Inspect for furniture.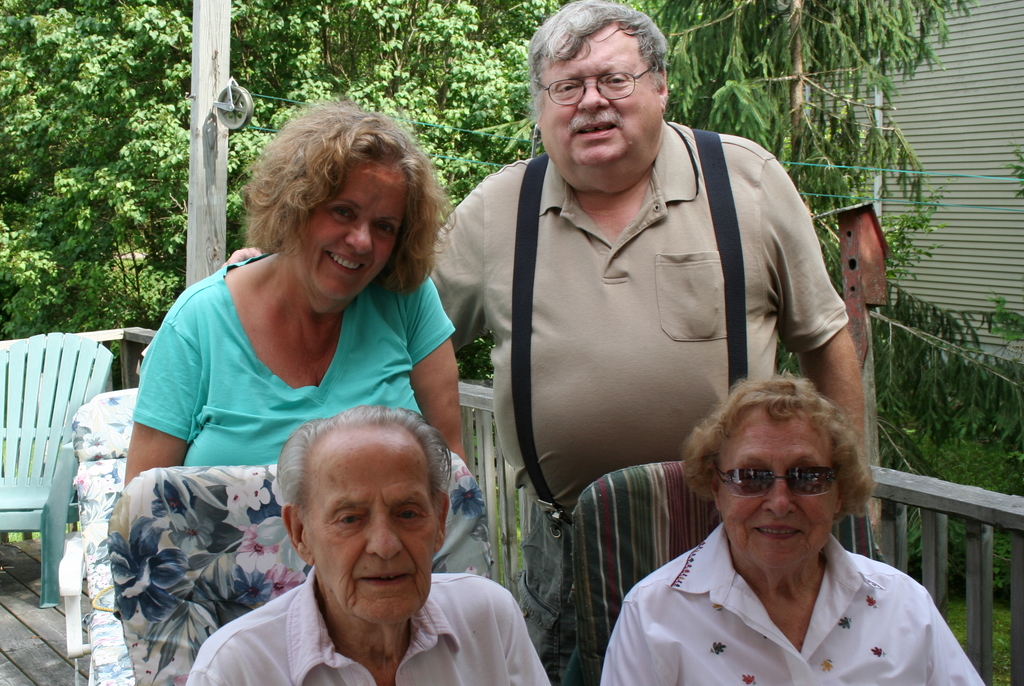
Inspection: [left=107, top=446, right=492, bottom=685].
